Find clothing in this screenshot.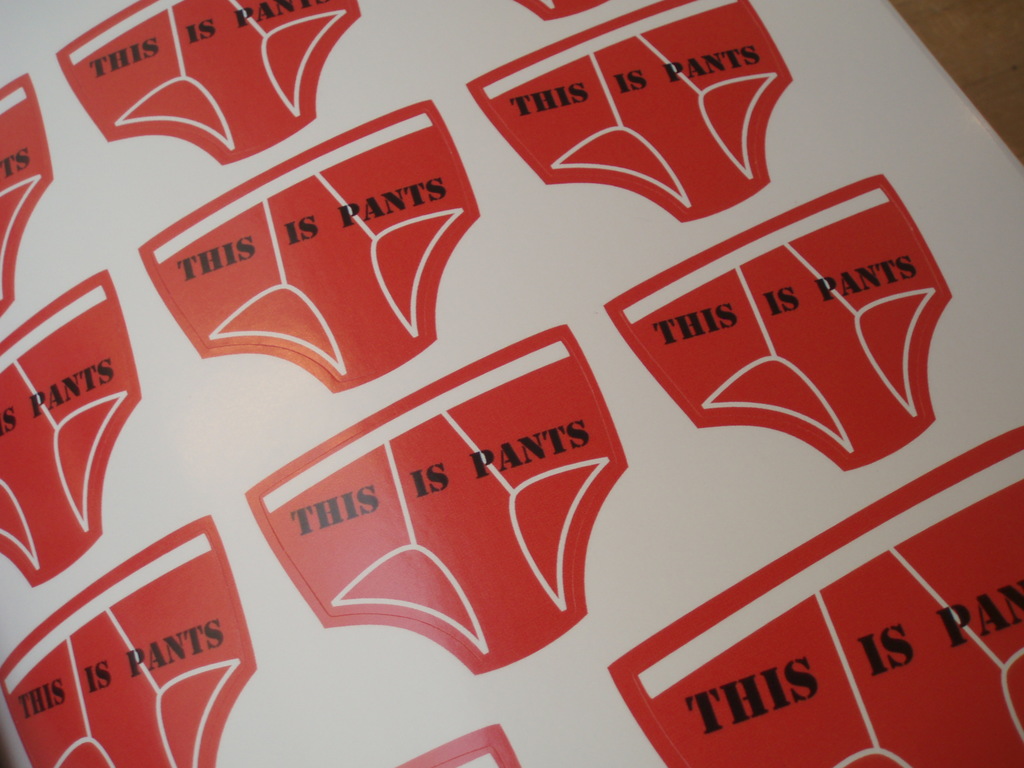
The bounding box for clothing is x1=0, y1=68, x2=54, y2=311.
